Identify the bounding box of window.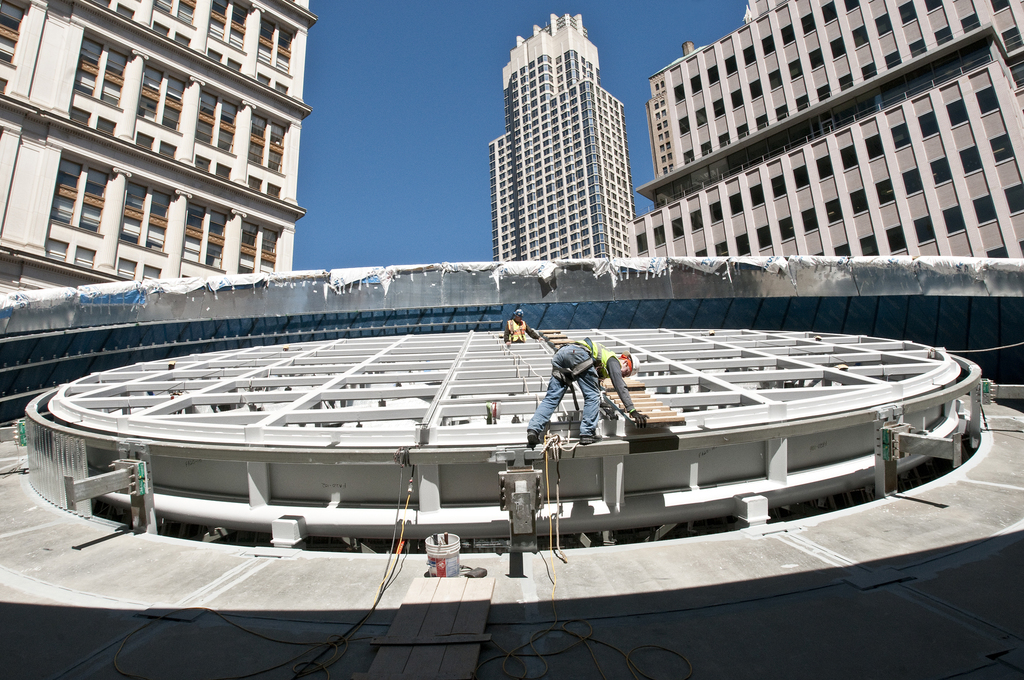
(left=836, top=247, right=850, bottom=255).
